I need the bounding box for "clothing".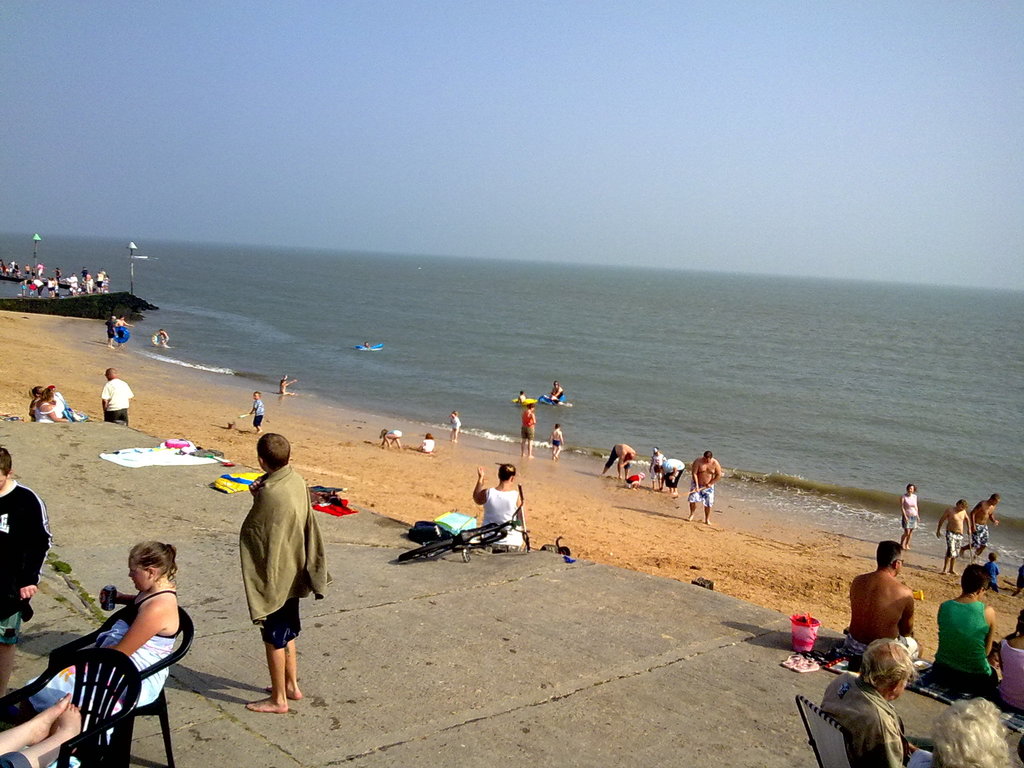
Here it is: {"x1": 451, "y1": 419, "x2": 461, "y2": 433}.
